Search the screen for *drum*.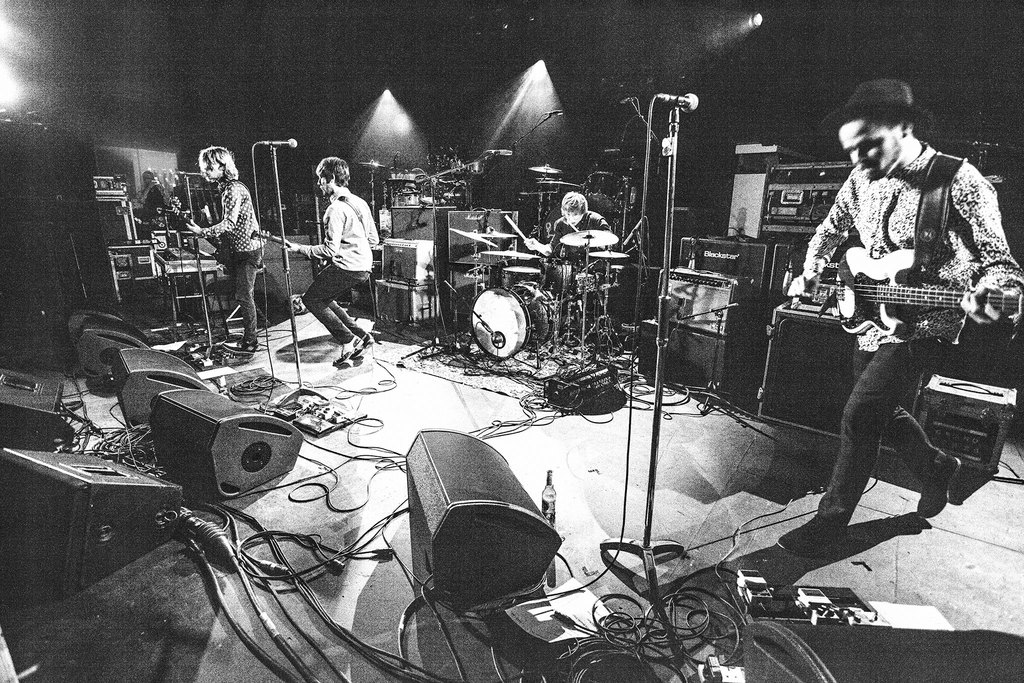
Found at {"x1": 533, "y1": 259, "x2": 575, "y2": 293}.
